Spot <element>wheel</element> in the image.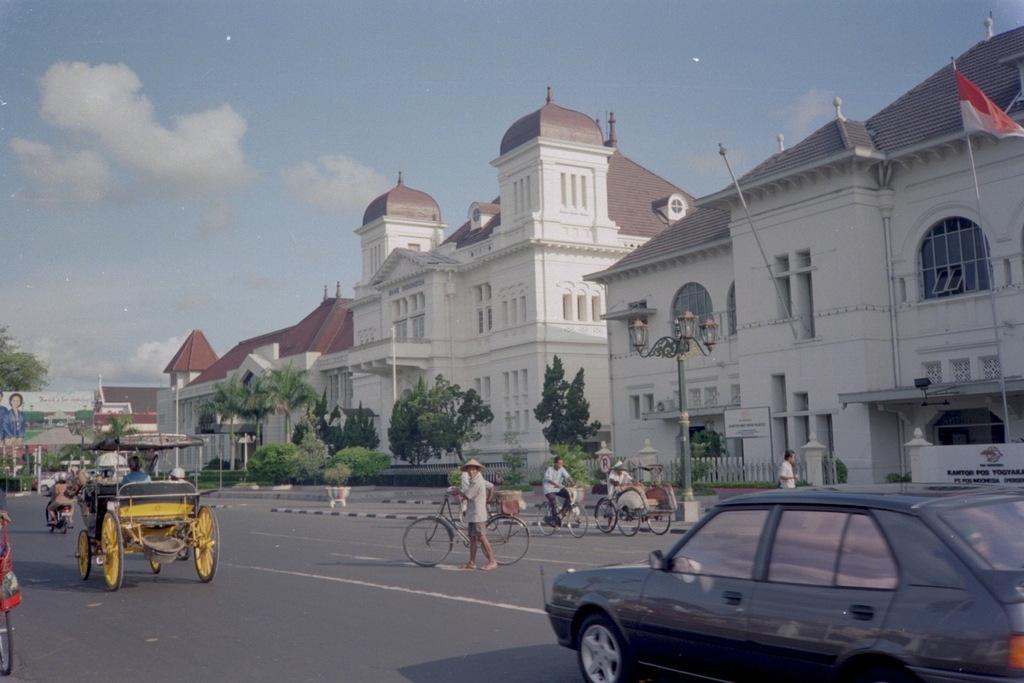
<element>wheel</element> found at 647:513:673:538.
